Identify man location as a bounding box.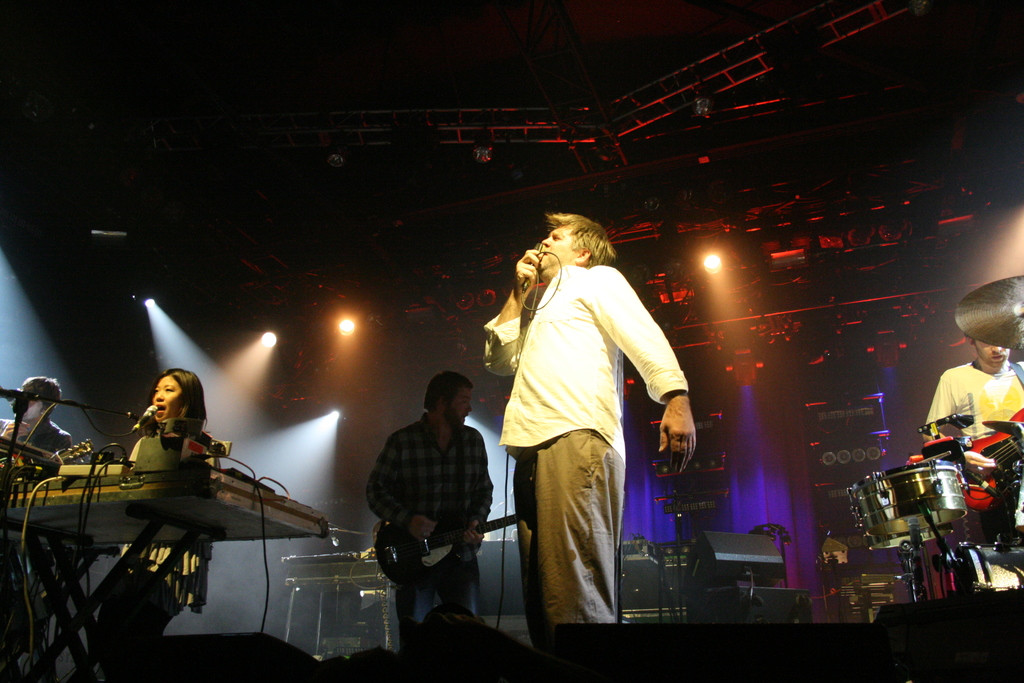
<bbox>0, 378, 81, 457</bbox>.
